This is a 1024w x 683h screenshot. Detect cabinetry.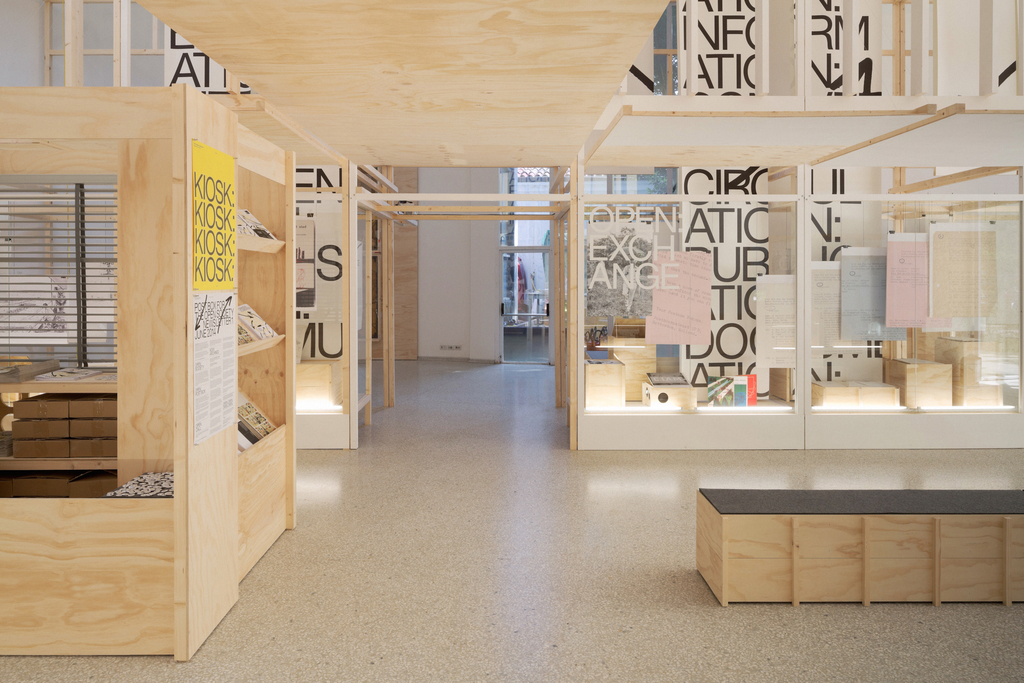
detection(878, 356, 950, 411).
